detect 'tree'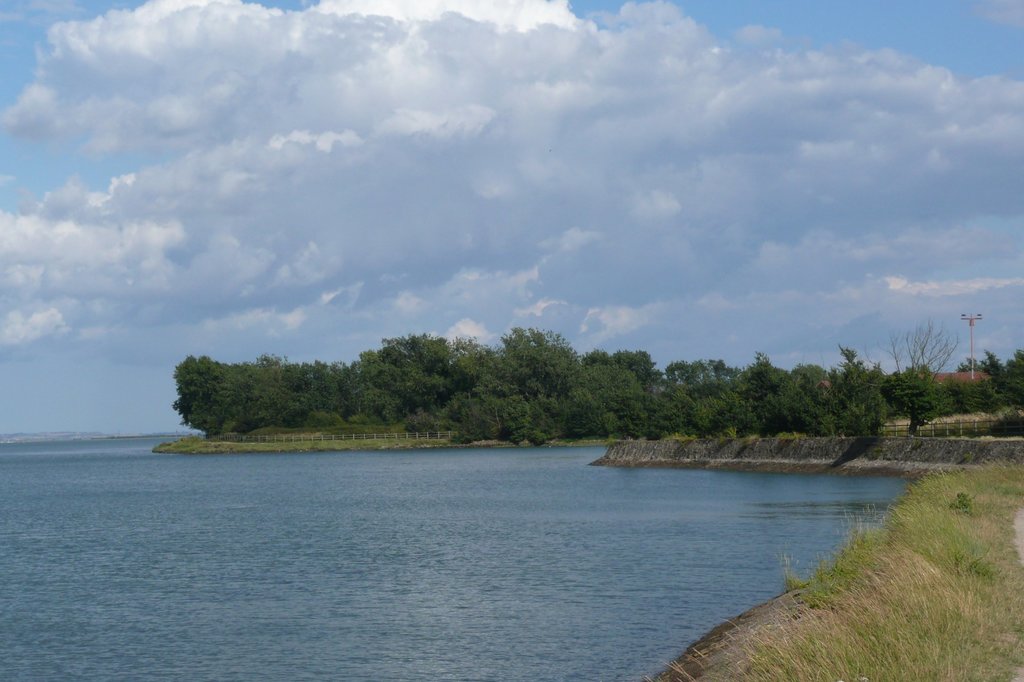
<bbox>447, 332, 490, 390</bbox>
